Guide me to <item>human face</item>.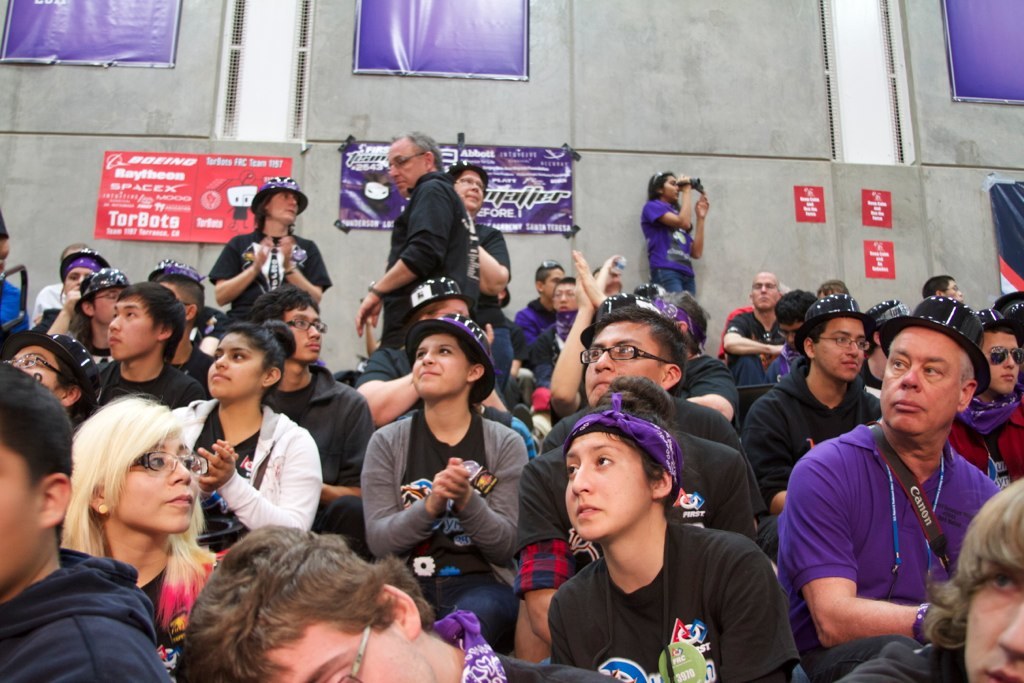
Guidance: Rect(203, 326, 263, 395).
